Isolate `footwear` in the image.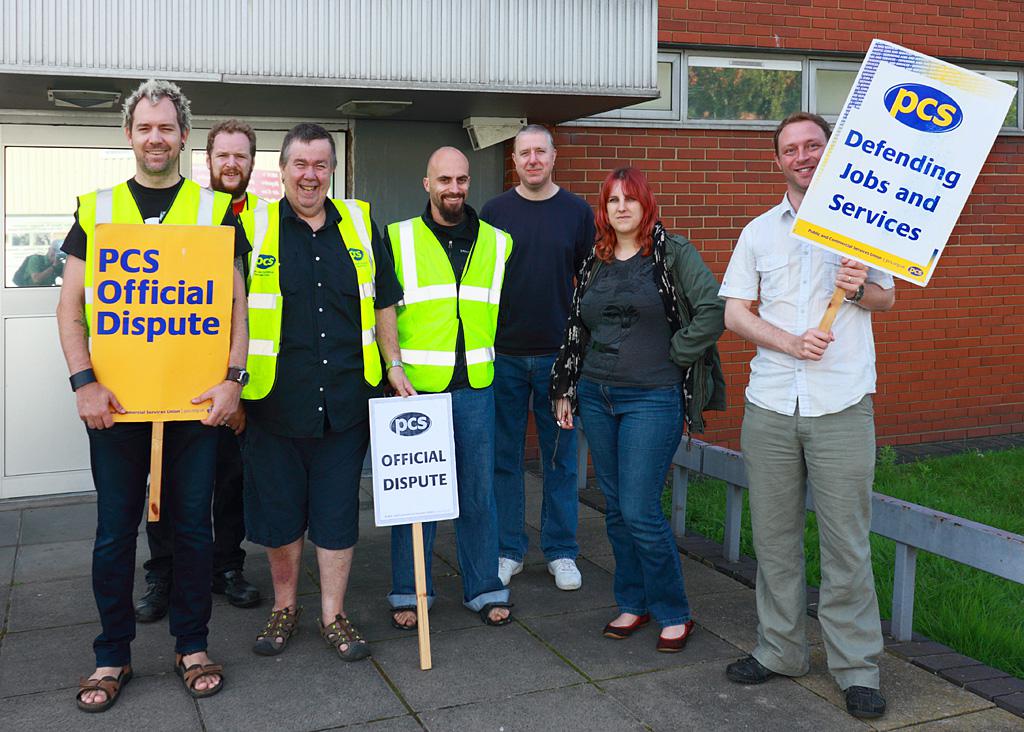
Isolated region: pyautogui.locateOnScreen(544, 559, 581, 585).
